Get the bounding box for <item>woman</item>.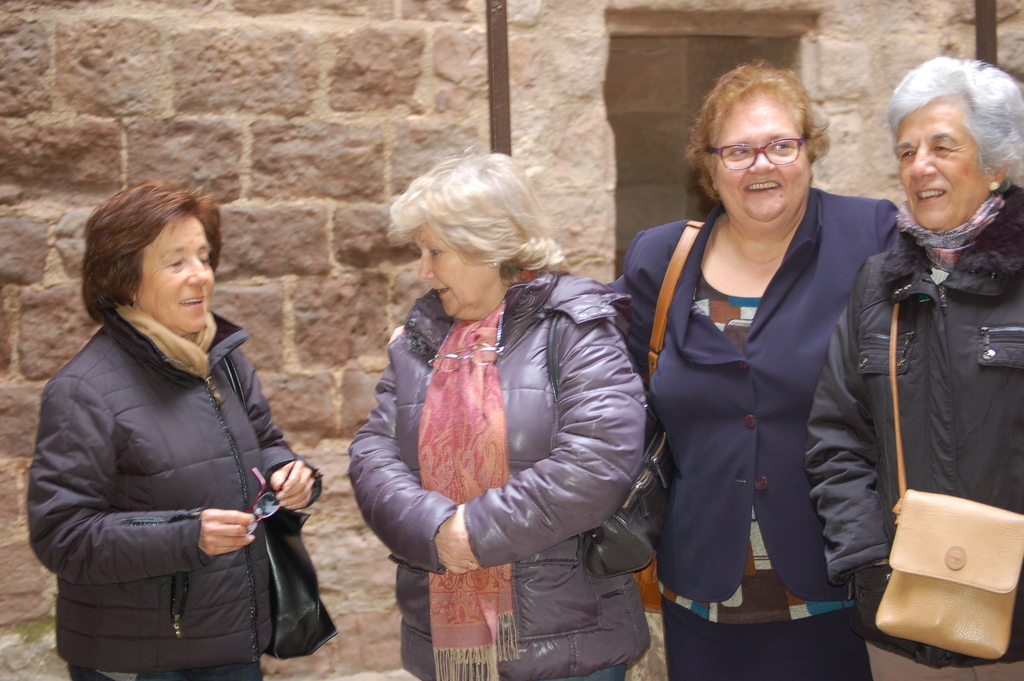
region(20, 179, 335, 680).
